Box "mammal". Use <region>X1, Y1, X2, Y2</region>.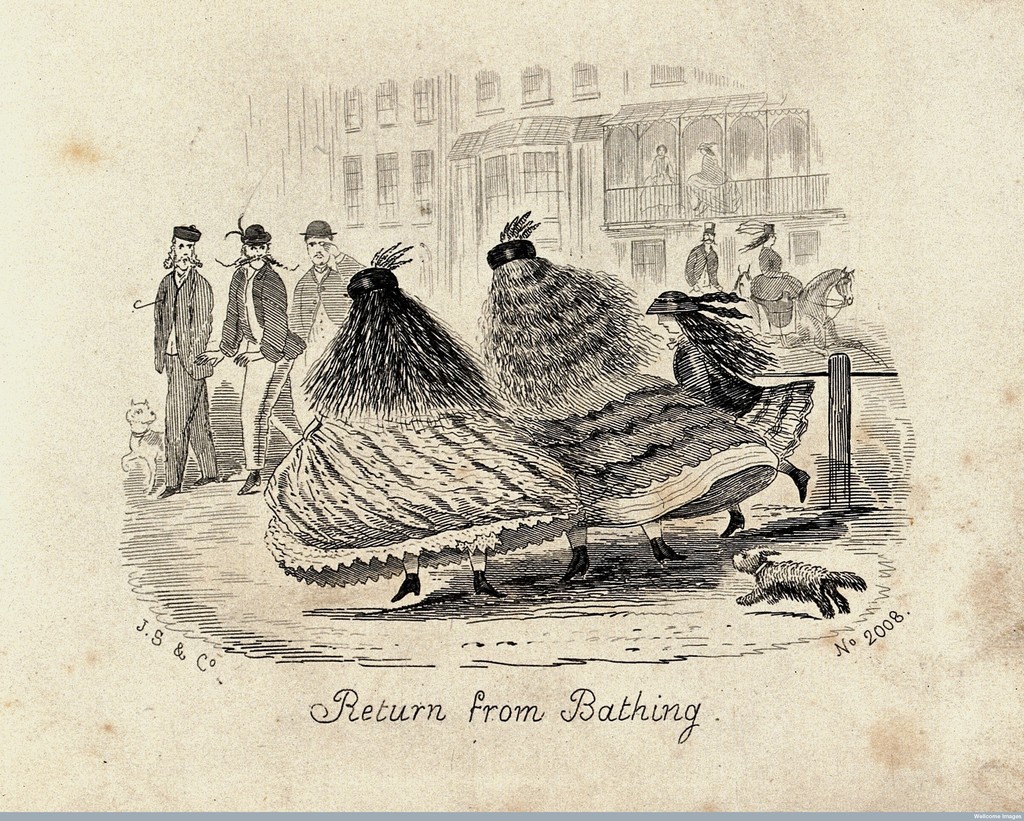
<region>114, 396, 173, 495</region>.
